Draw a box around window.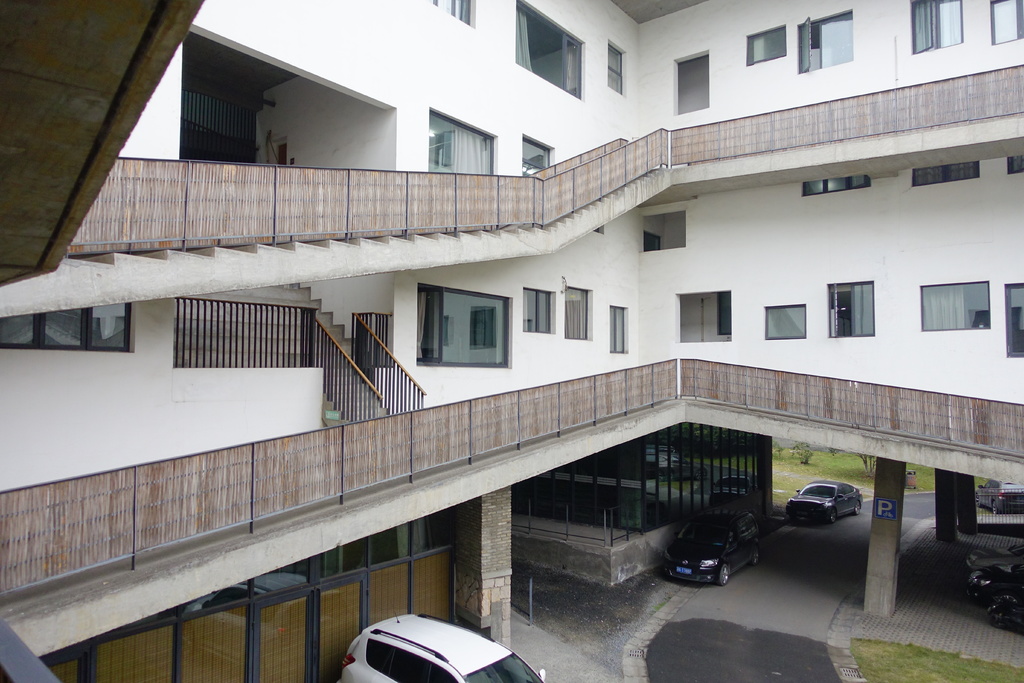
box=[525, 288, 556, 338].
